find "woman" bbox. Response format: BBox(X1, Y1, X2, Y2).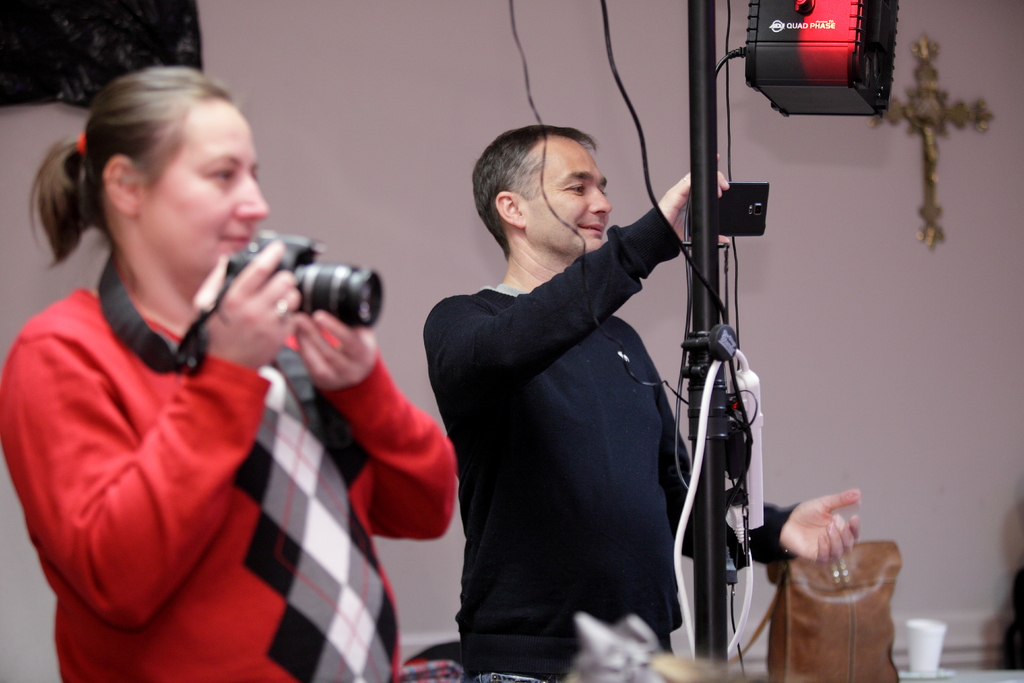
BBox(18, 46, 460, 655).
